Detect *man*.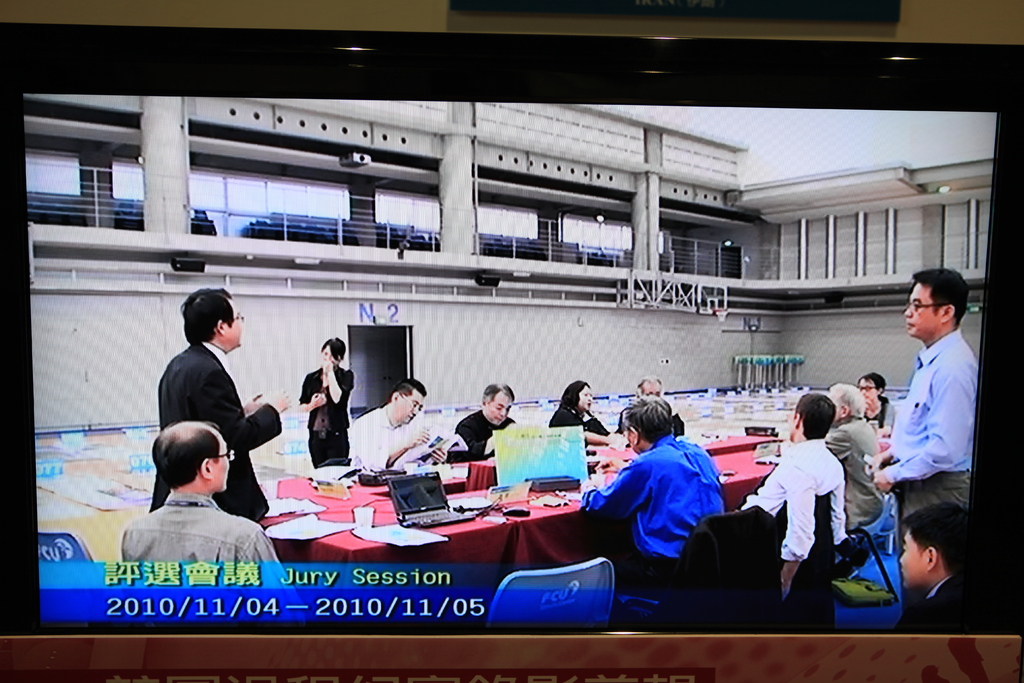
Detected at Rect(114, 421, 281, 559).
